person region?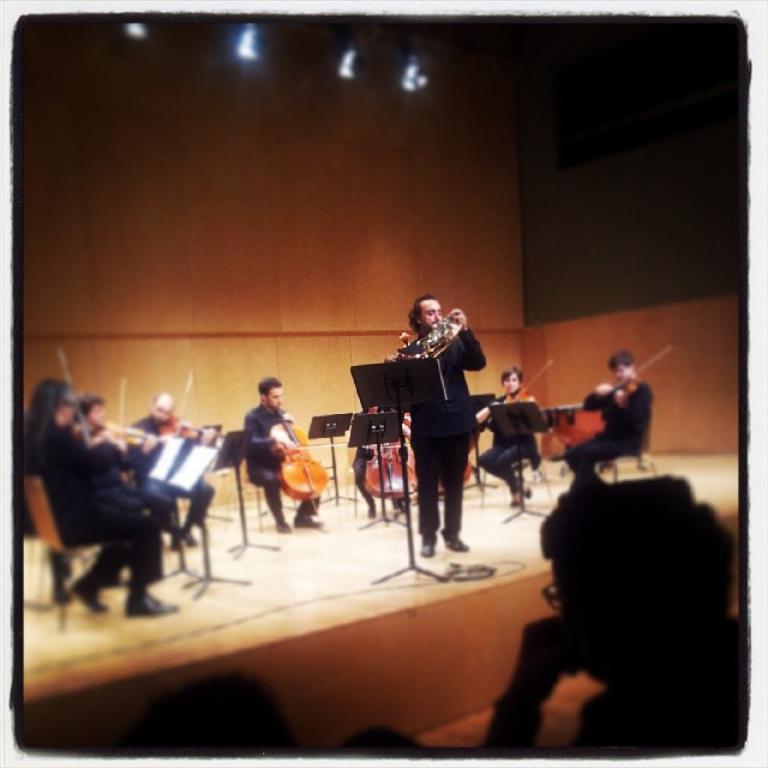
475 361 541 506
